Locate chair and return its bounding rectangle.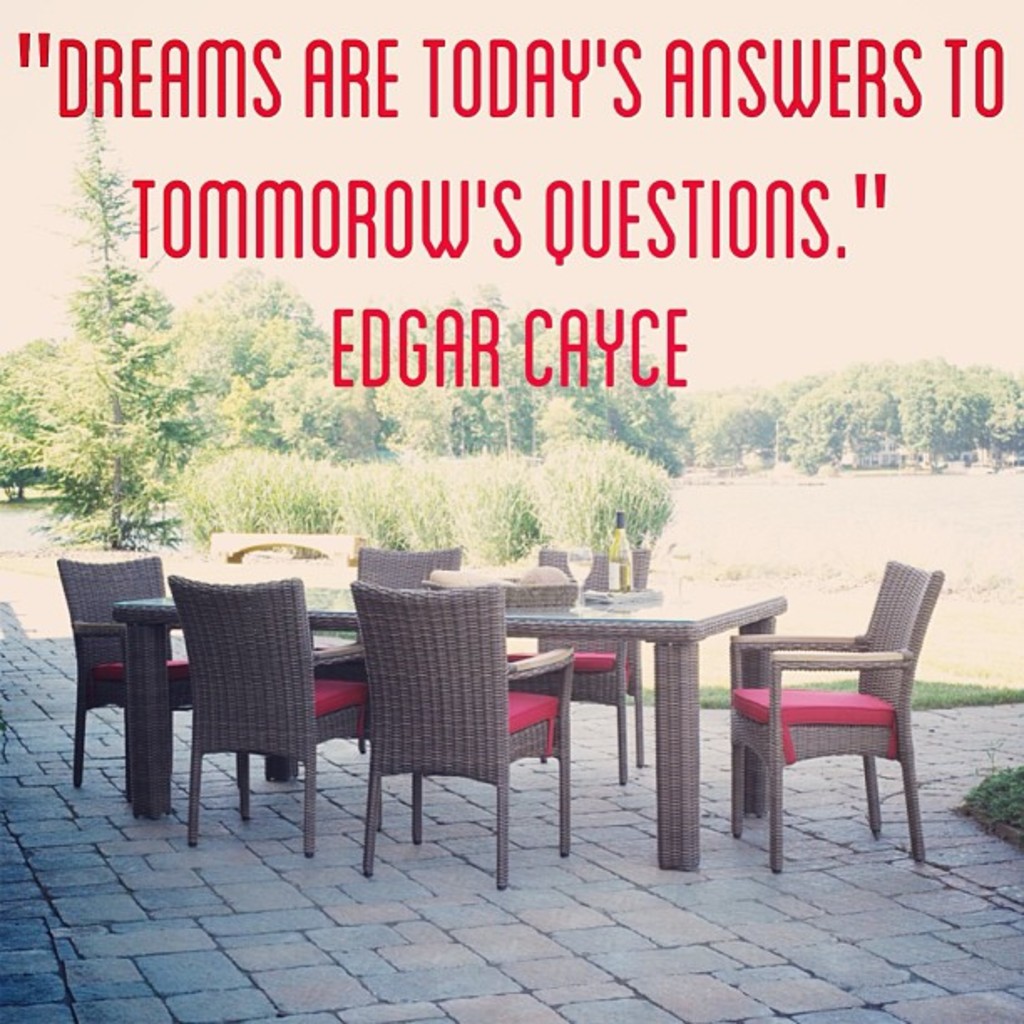
locate(55, 559, 187, 813).
